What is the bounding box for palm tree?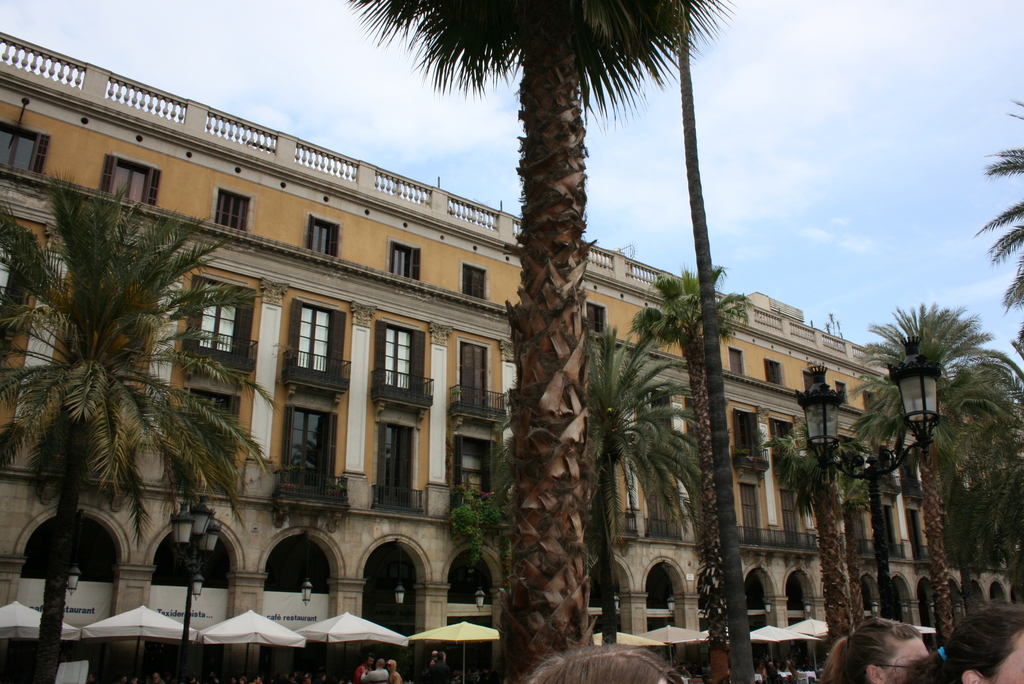
bbox=[589, 337, 696, 620].
